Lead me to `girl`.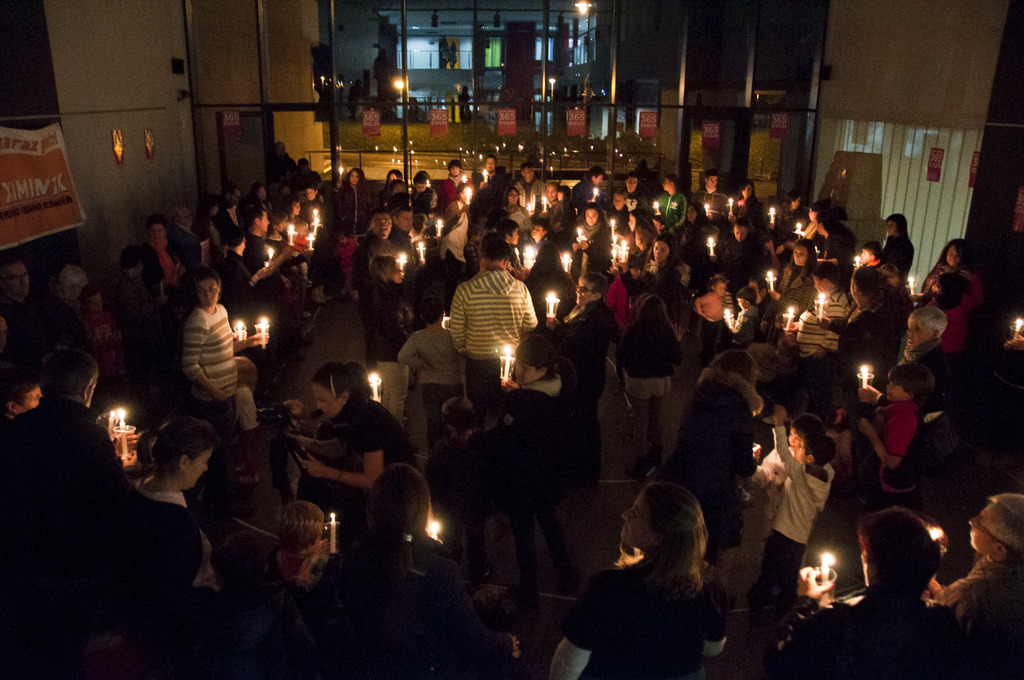
Lead to rect(922, 241, 969, 293).
